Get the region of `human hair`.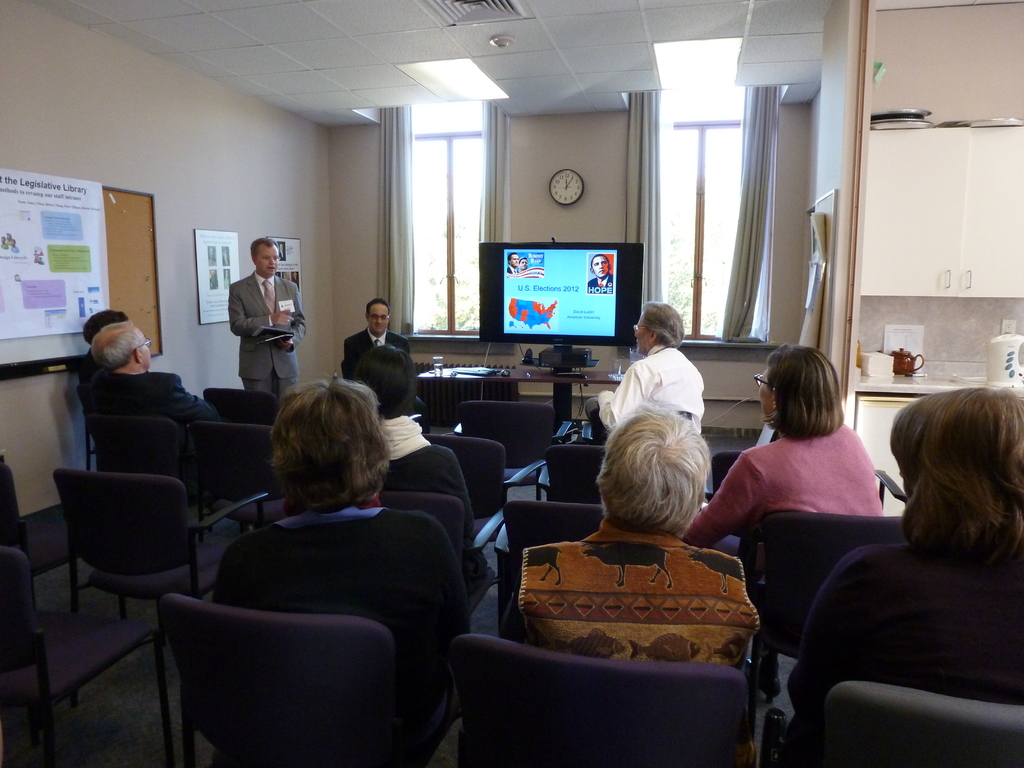
select_region(890, 383, 1023, 558).
